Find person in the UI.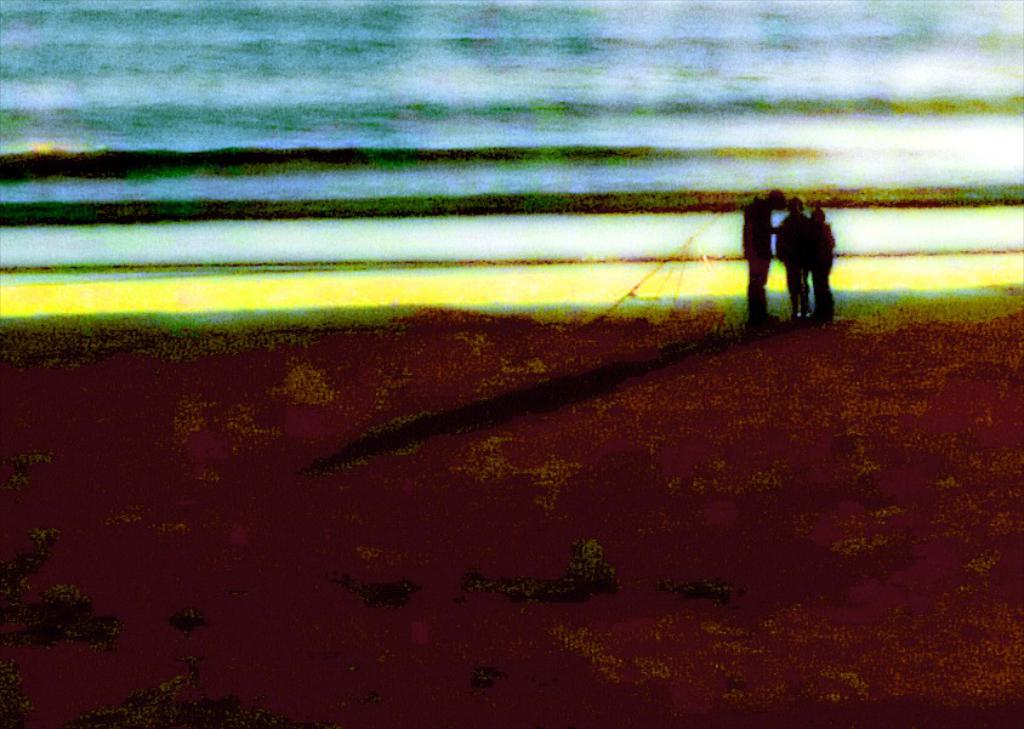
UI element at bbox=(809, 204, 832, 319).
